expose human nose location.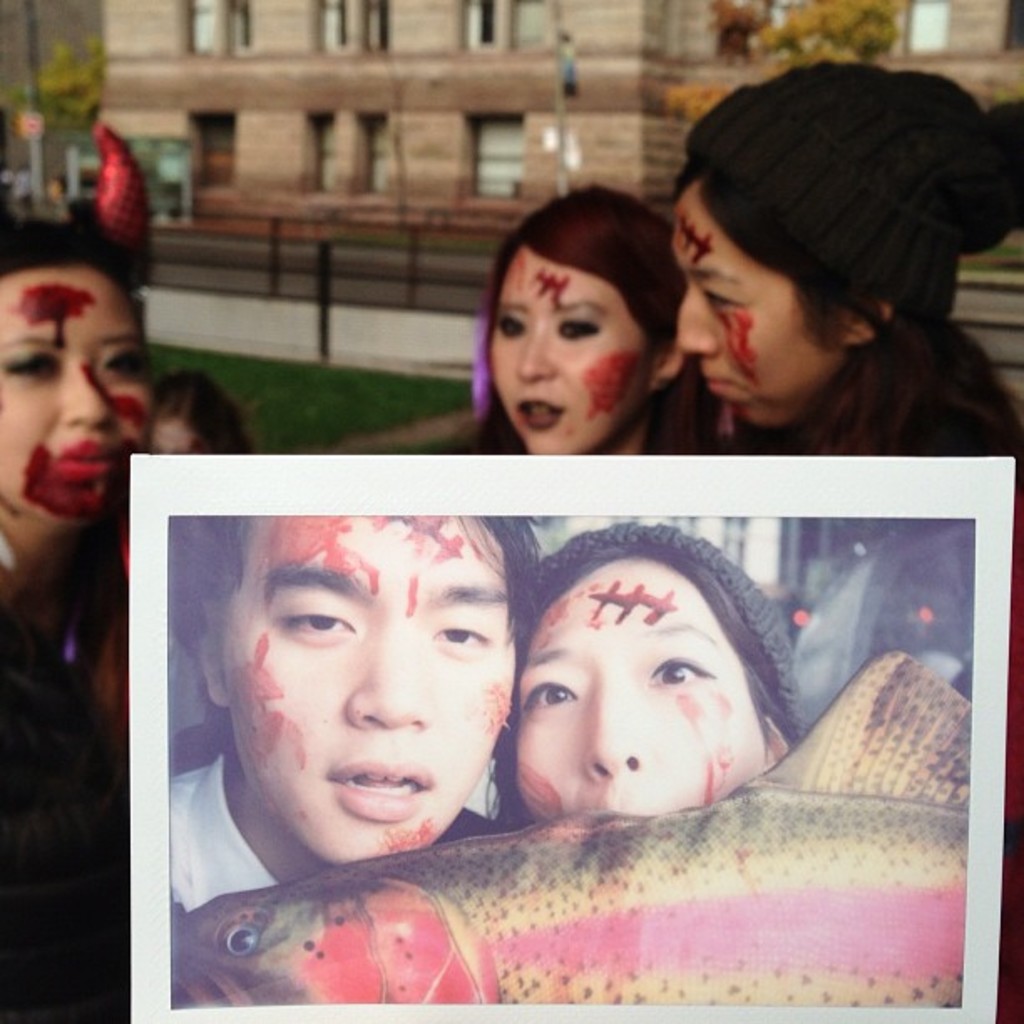
Exposed at locate(579, 673, 649, 781).
